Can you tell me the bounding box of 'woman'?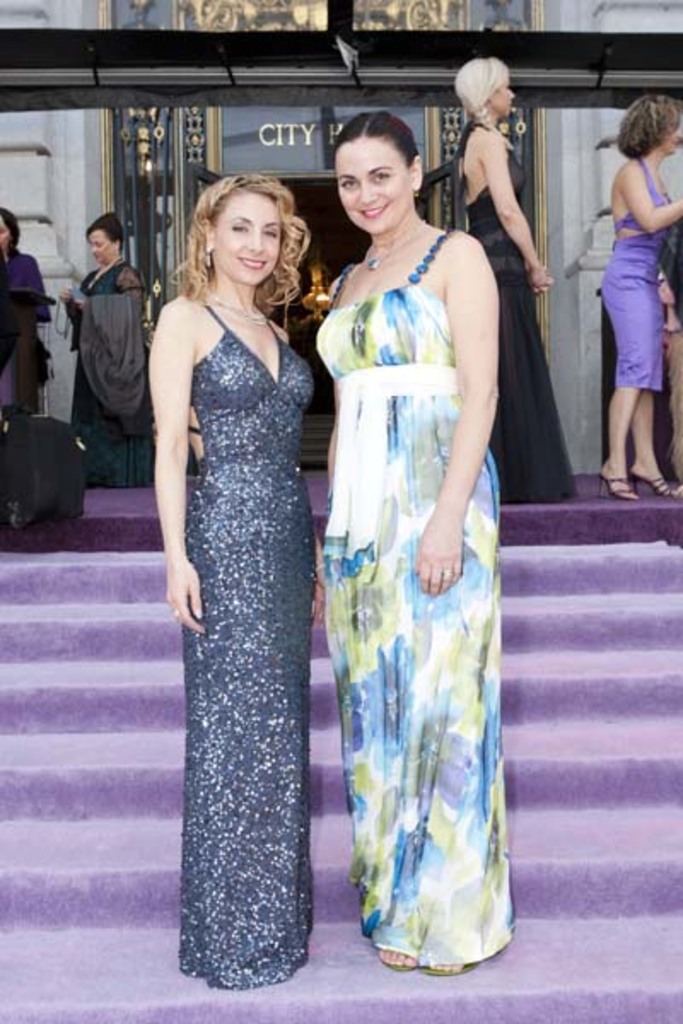
select_region(63, 207, 176, 478).
